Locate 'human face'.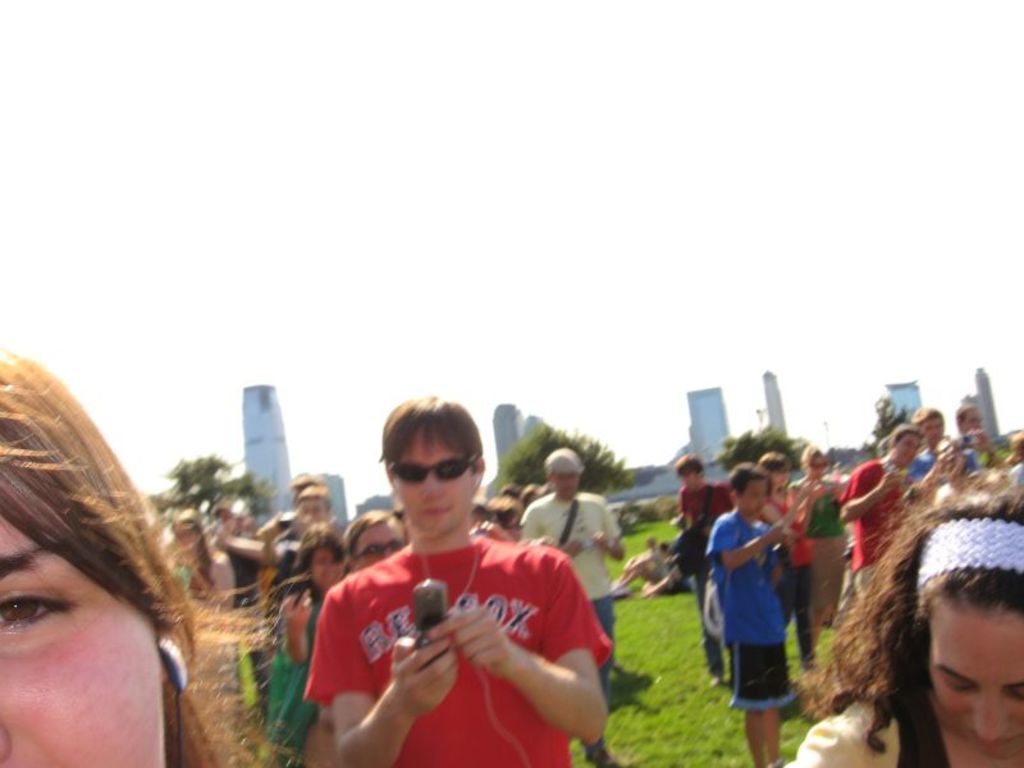
Bounding box: {"left": 901, "top": 434, "right": 923, "bottom": 467}.
